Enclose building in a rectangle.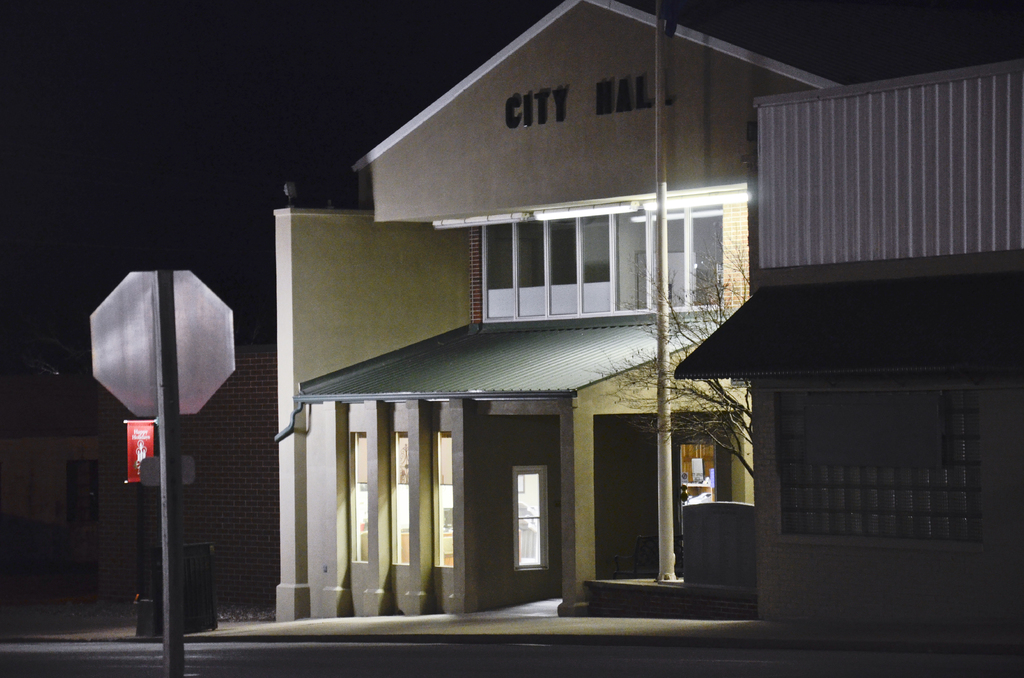
bbox=(672, 59, 1023, 628).
